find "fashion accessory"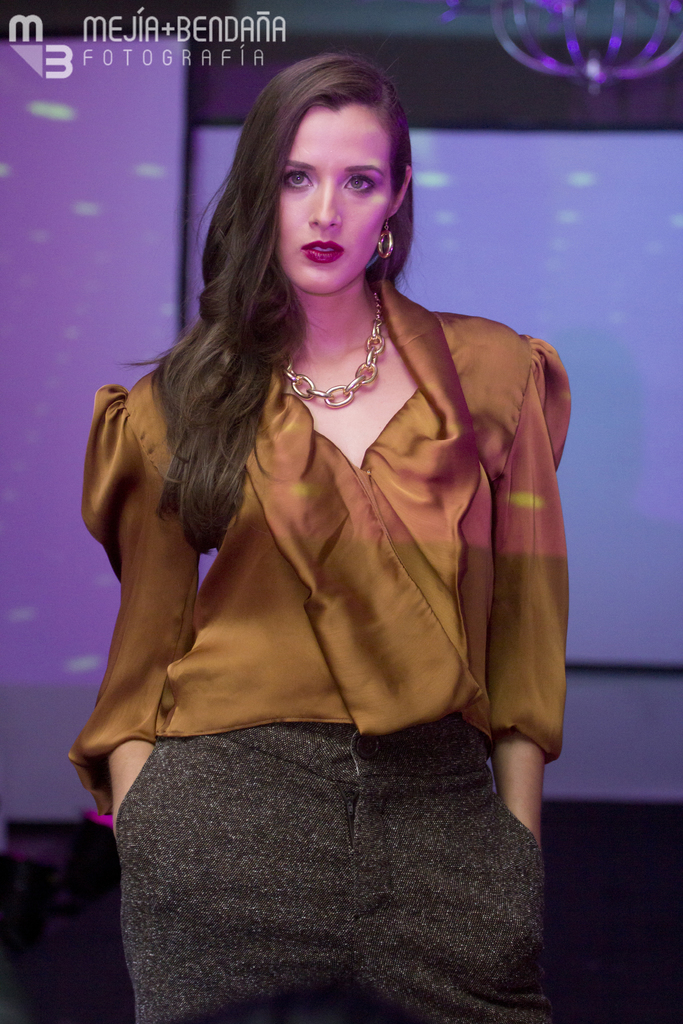
select_region(279, 292, 387, 414)
